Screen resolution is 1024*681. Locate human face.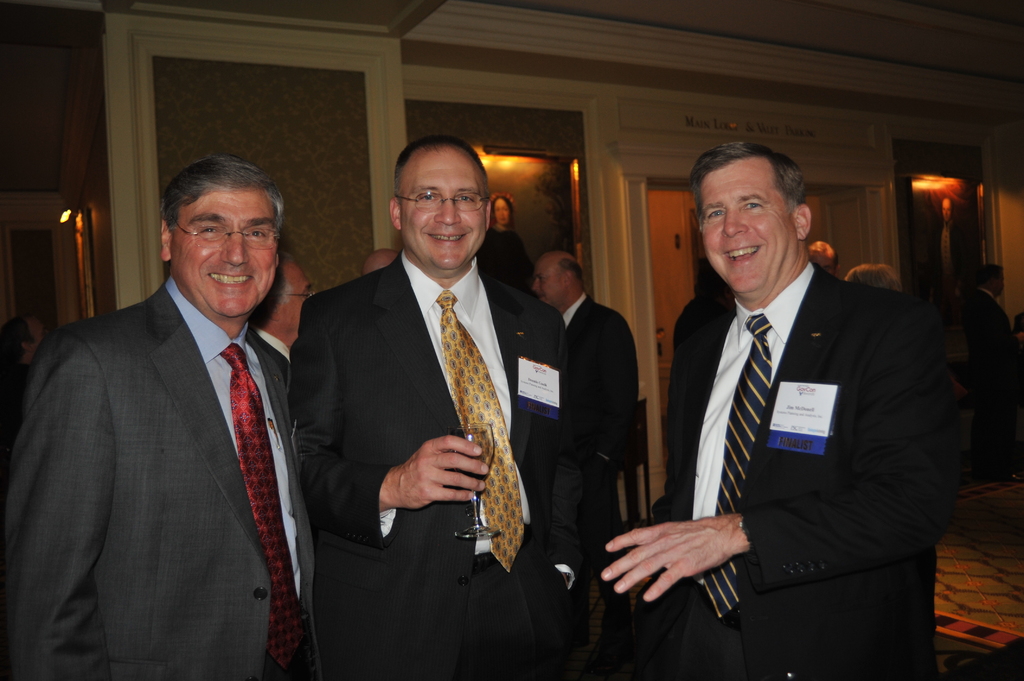
bbox(493, 197, 509, 228).
